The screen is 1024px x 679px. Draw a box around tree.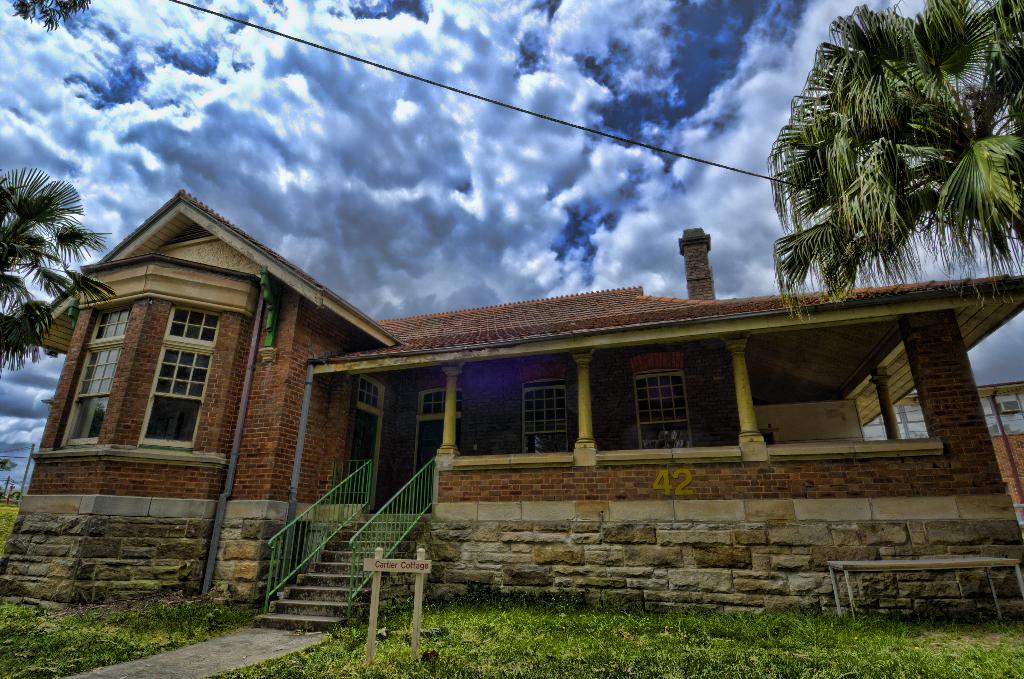
l=765, t=0, r=1023, b=332.
